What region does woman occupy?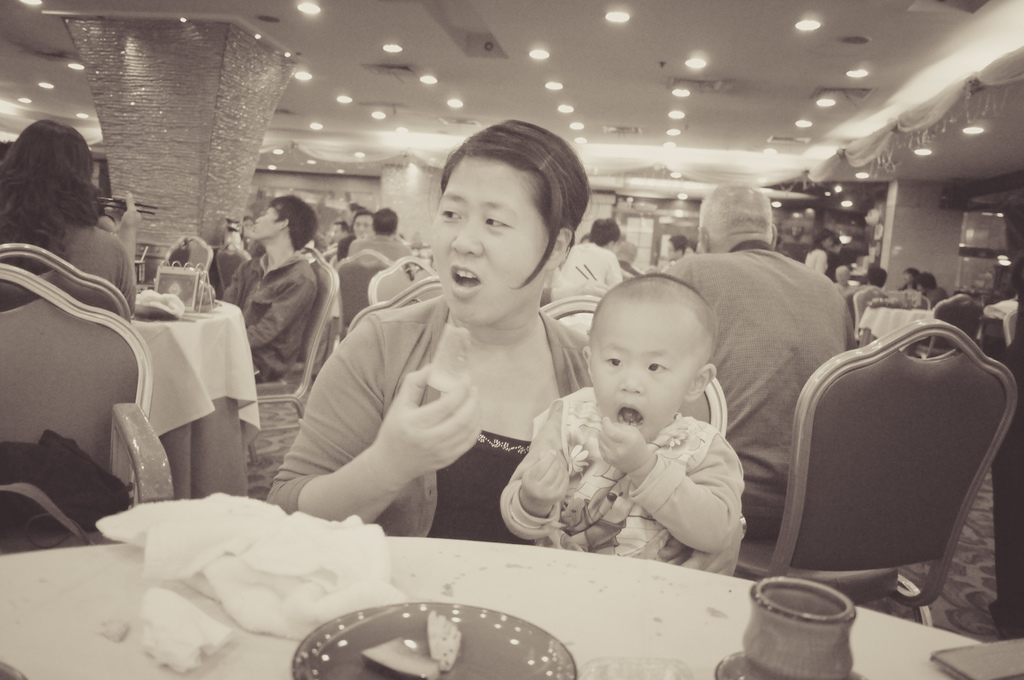
locate(820, 236, 861, 296).
